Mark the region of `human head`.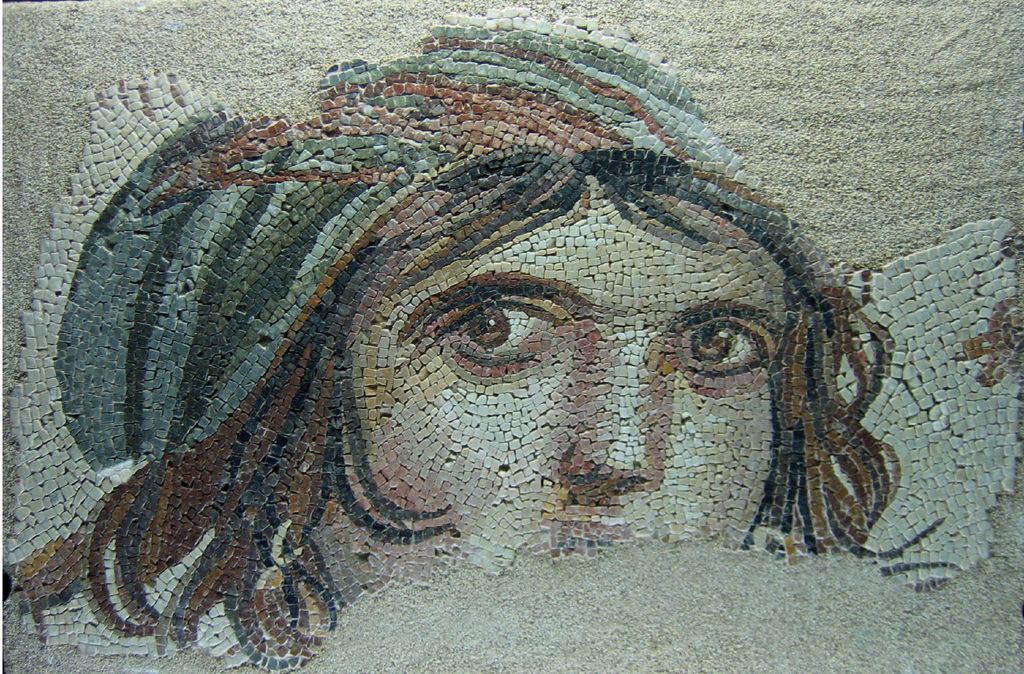
Region: detection(0, 8, 943, 663).
